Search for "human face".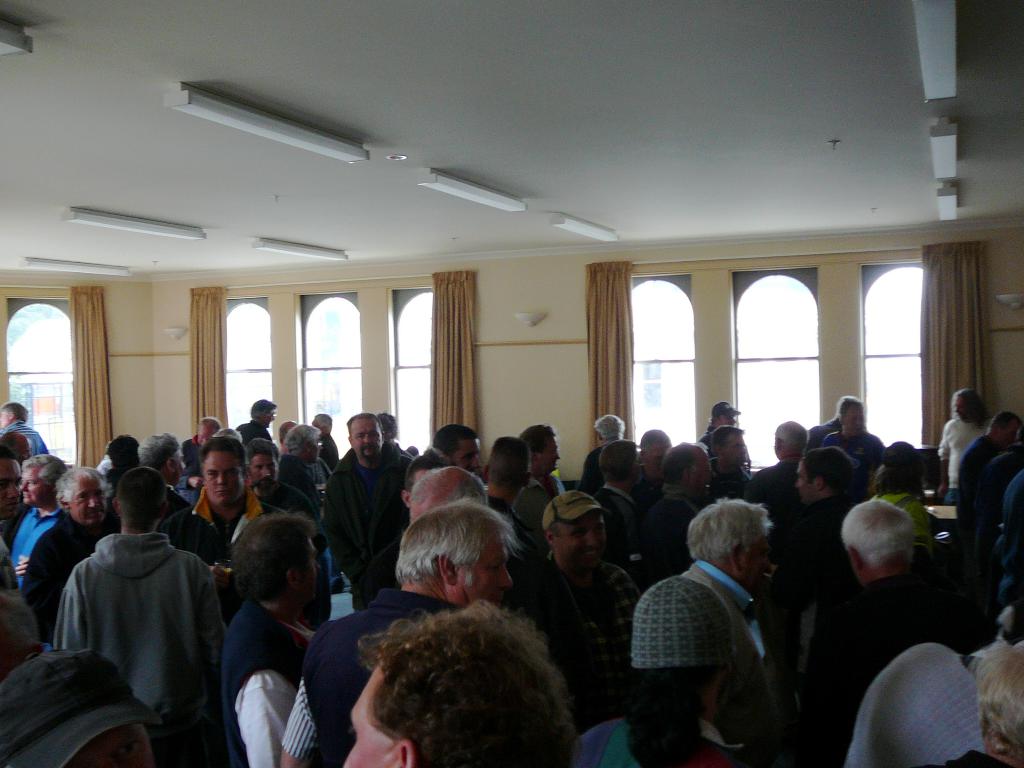
Found at <box>262,404,275,429</box>.
